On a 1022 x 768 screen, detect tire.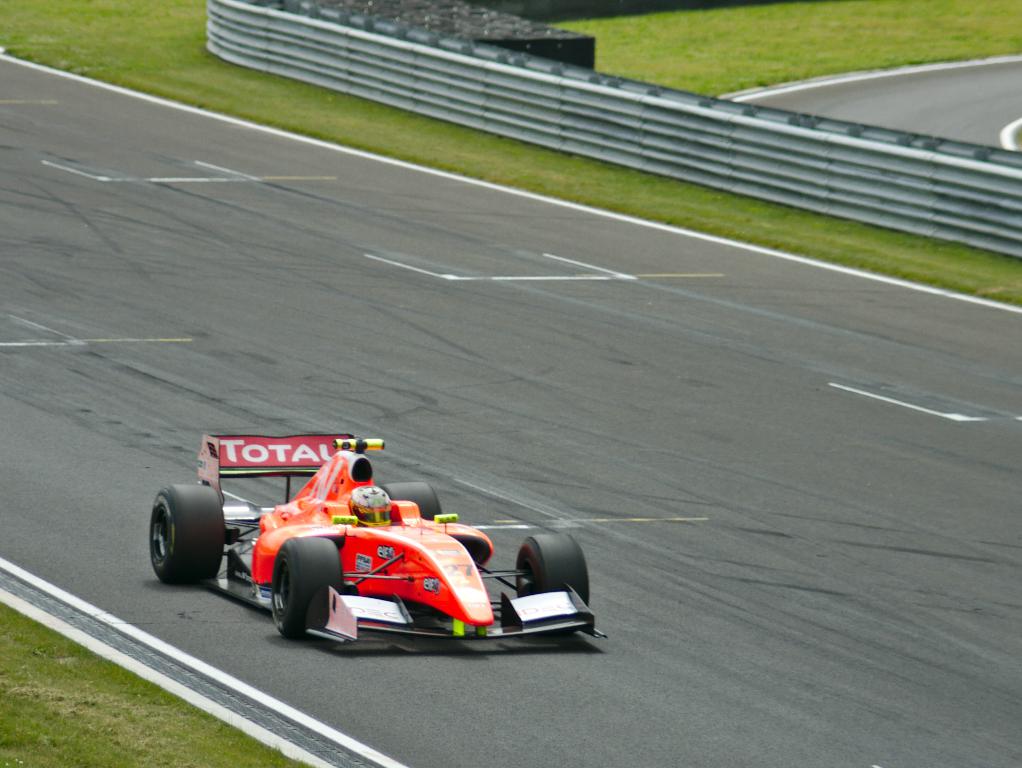
BBox(141, 487, 225, 602).
